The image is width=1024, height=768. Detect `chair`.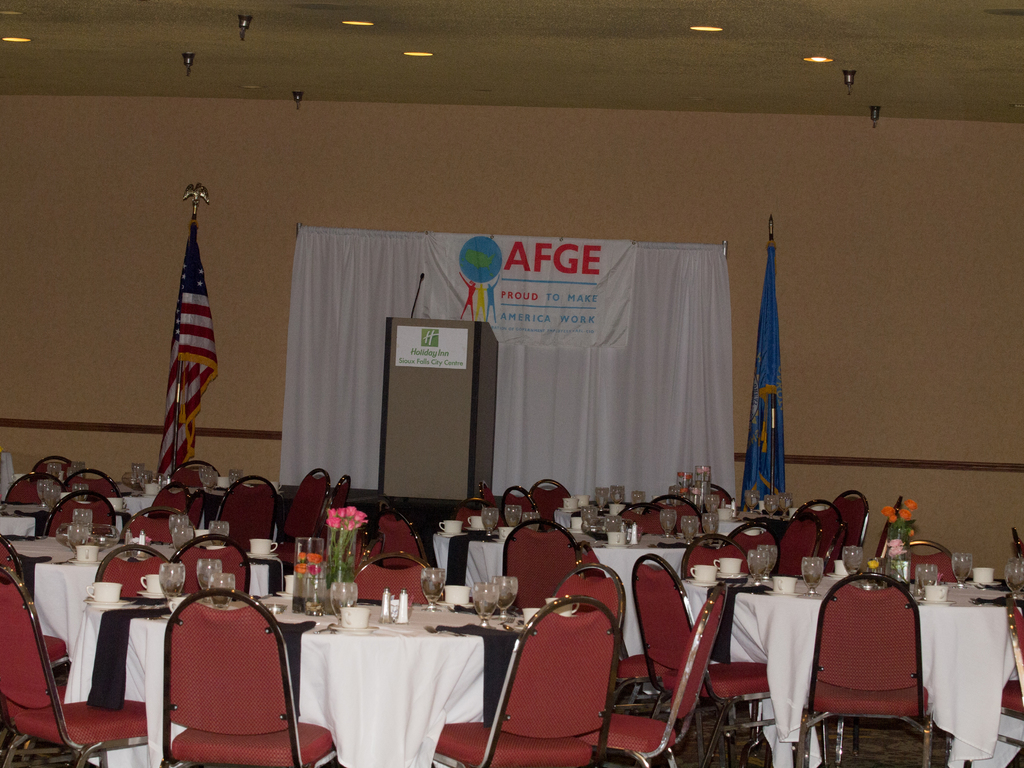
Detection: left=214, top=468, right=276, bottom=554.
